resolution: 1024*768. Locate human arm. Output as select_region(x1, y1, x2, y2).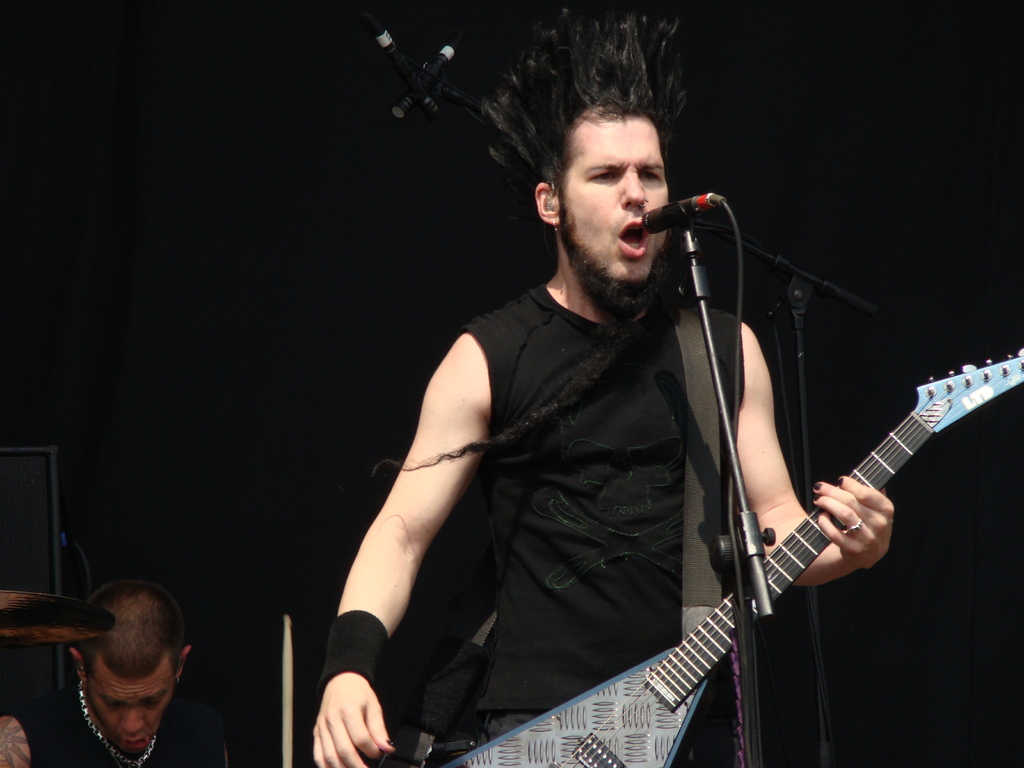
select_region(314, 302, 505, 743).
